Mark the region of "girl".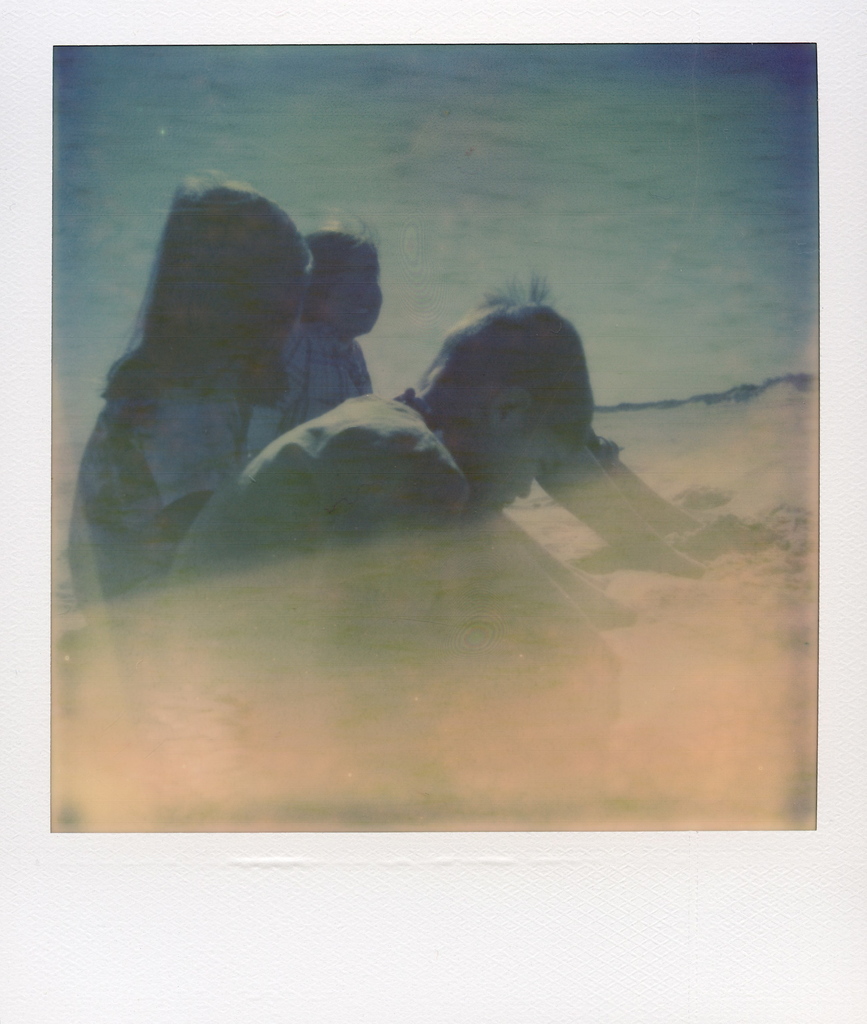
Region: (left=65, top=170, right=638, bottom=678).
